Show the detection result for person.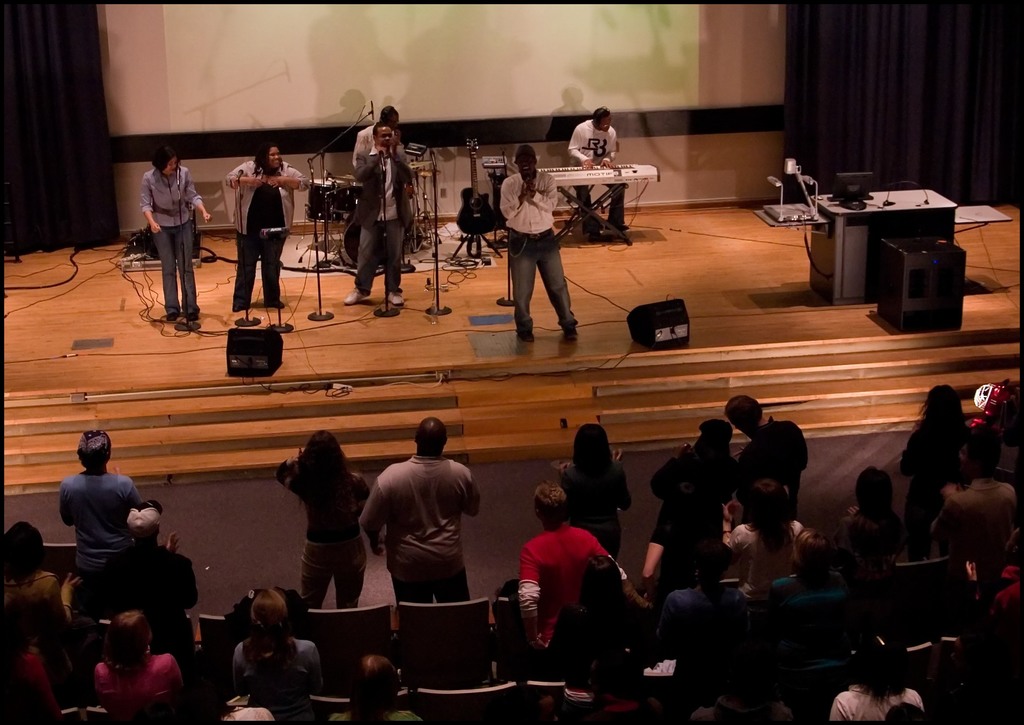
[556, 414, 628, 559].
